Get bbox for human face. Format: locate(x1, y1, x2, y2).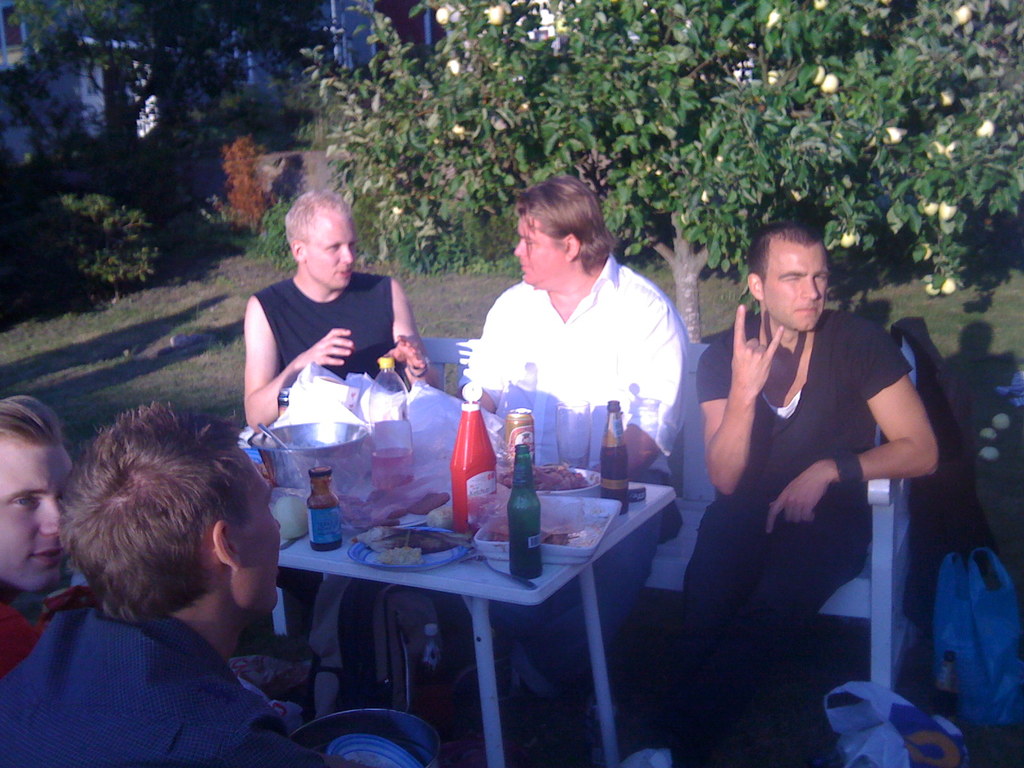
locate(0, 444, 82, 598).
